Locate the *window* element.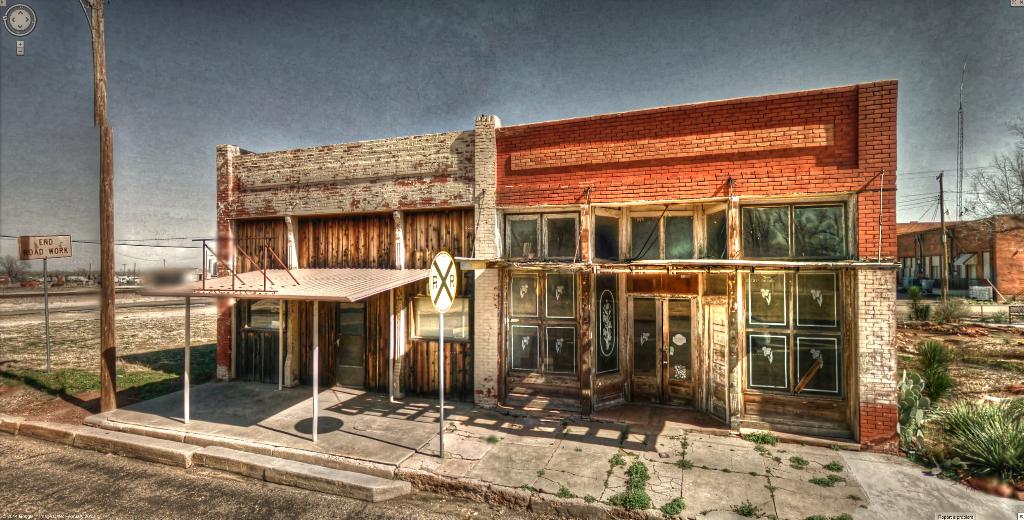
Element bbox: left=406, top=293, right=476, bottom=342.
